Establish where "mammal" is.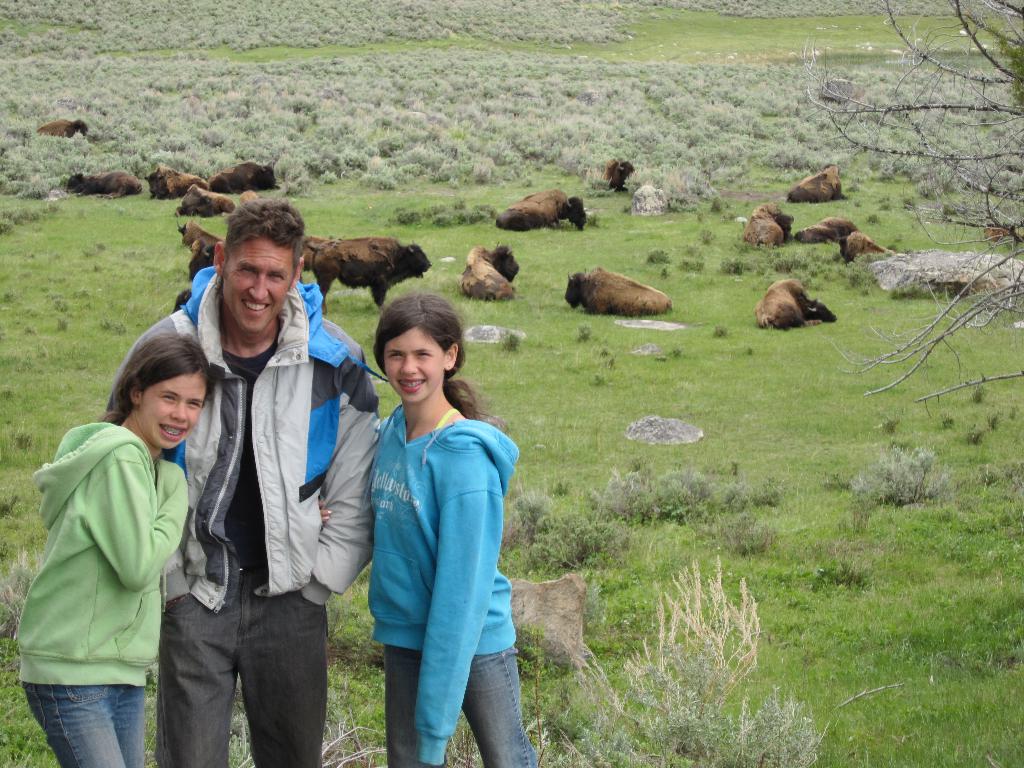
Established at (left=461, top=245, right=523, bottom=294).
